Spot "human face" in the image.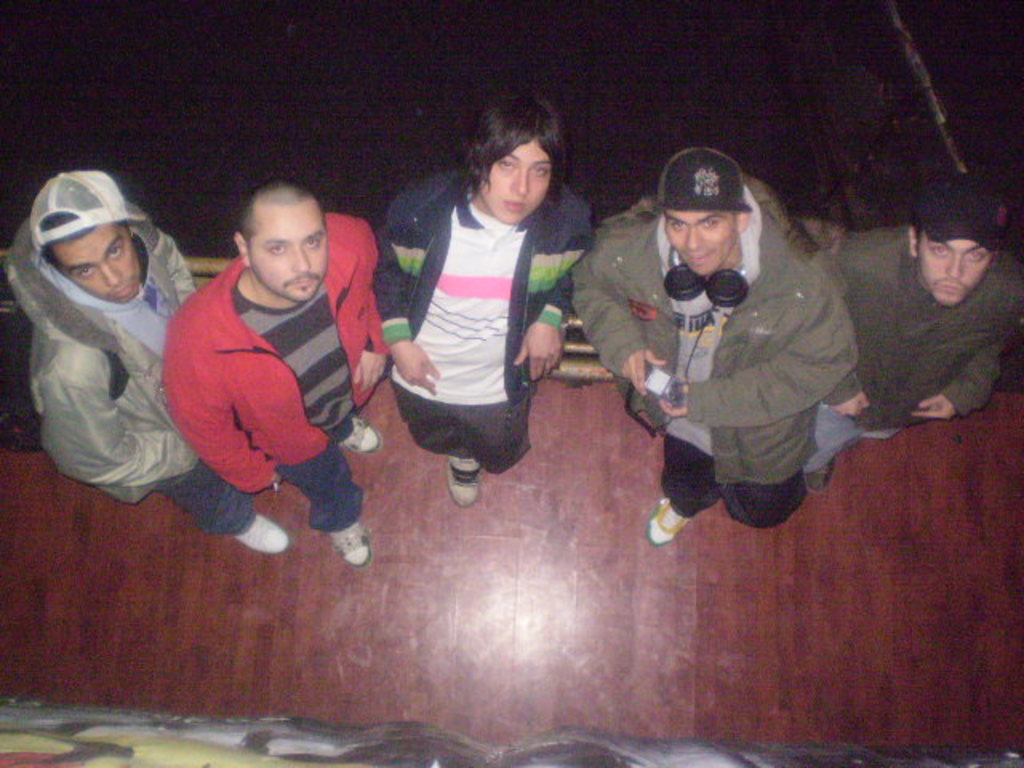
"human face" found at [920, 229, 989, 309].
